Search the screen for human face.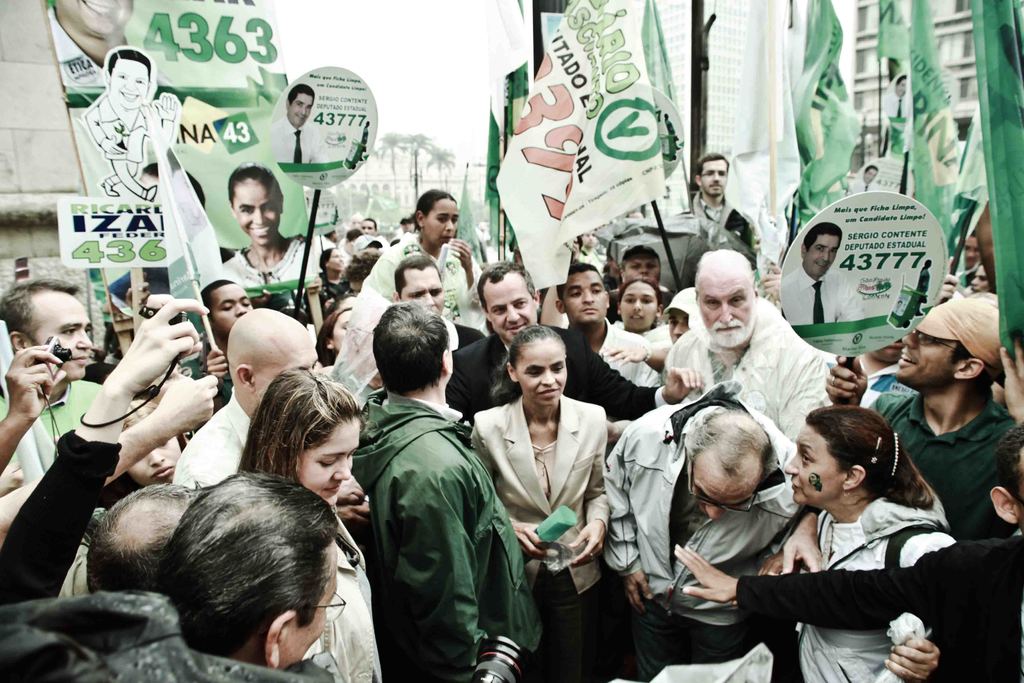
Found at locate(802, 228, 844, 279).
